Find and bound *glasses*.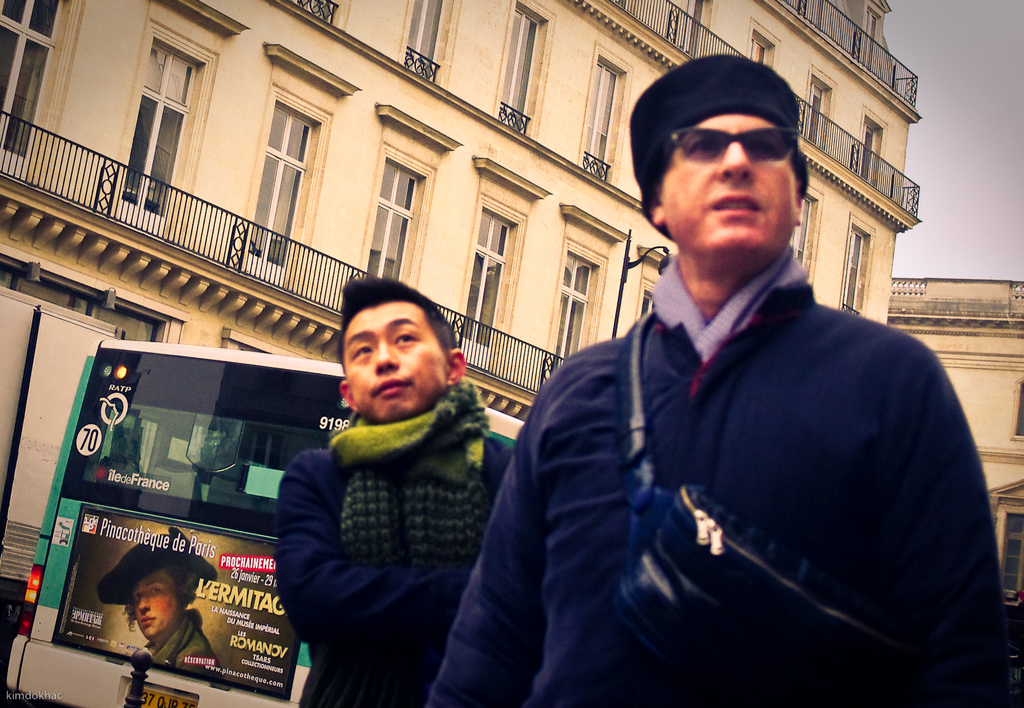
Bound: bbox=[662, 128, 800, 161].
